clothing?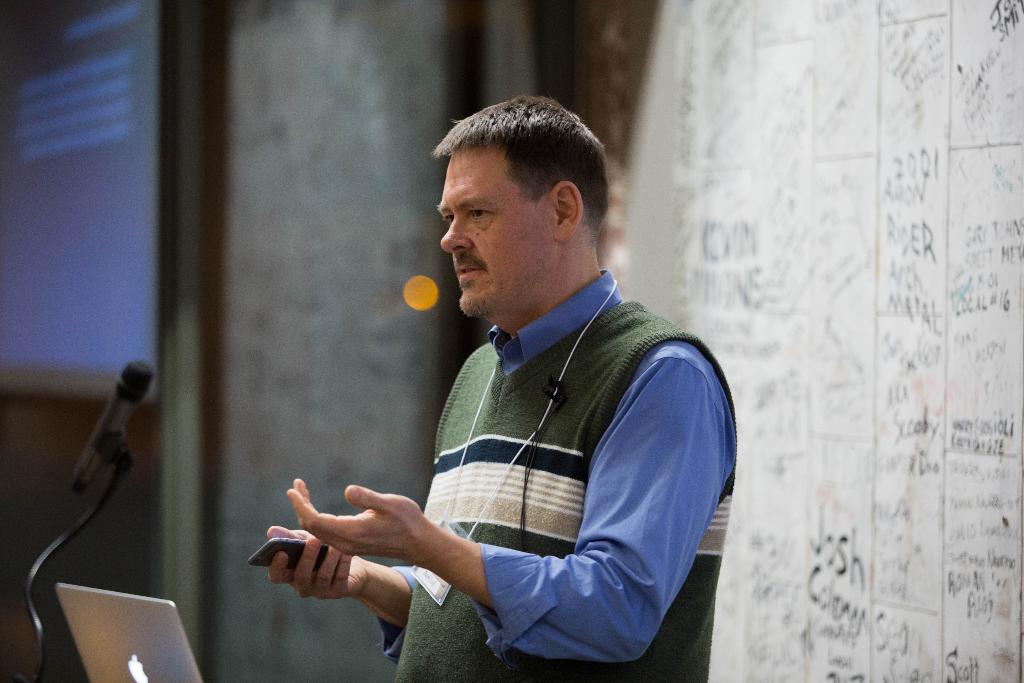
[350, 224, 730, 673]
